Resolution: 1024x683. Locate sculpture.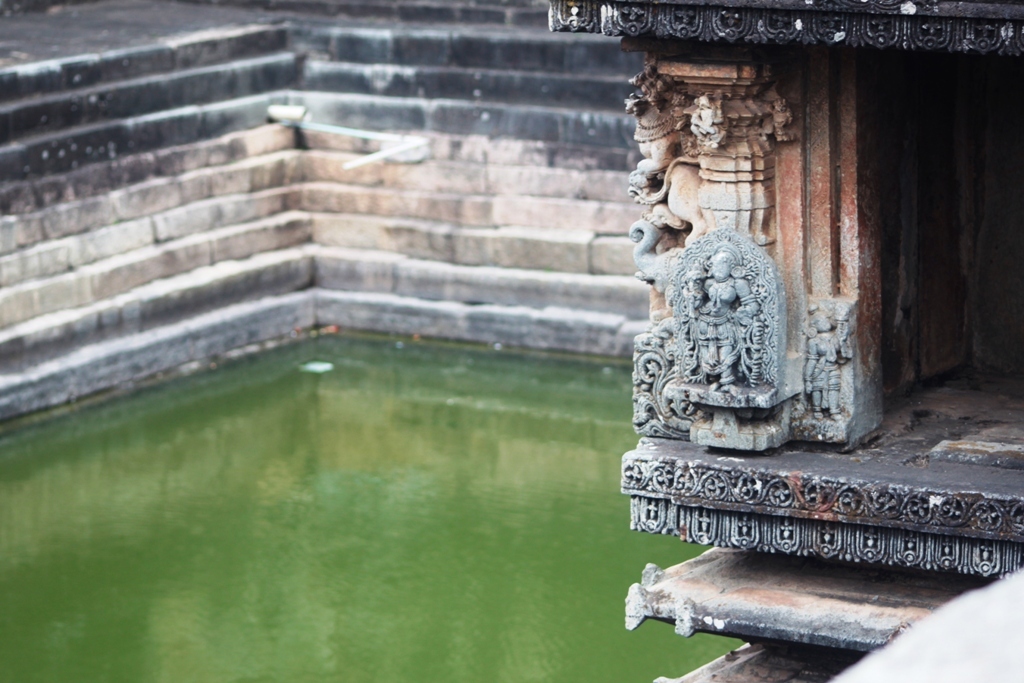
crop(622, 214, 775, 398).
